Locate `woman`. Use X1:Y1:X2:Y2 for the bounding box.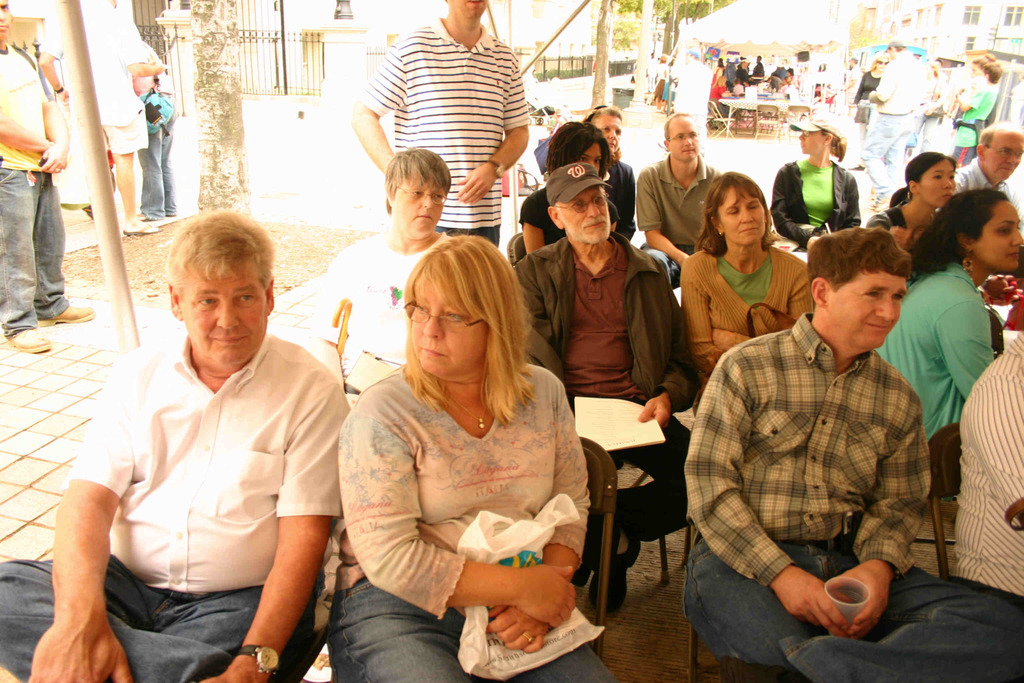
940:51:1001:169.
